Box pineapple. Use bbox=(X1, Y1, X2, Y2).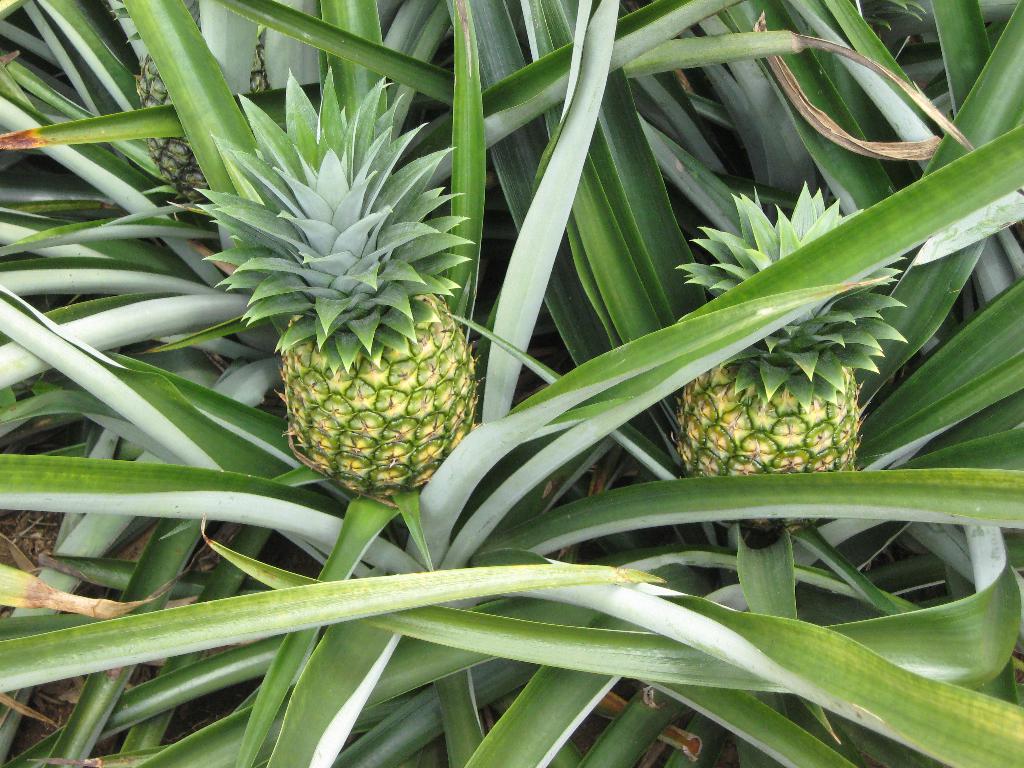
bbox=(193, 65, 481, 494).
